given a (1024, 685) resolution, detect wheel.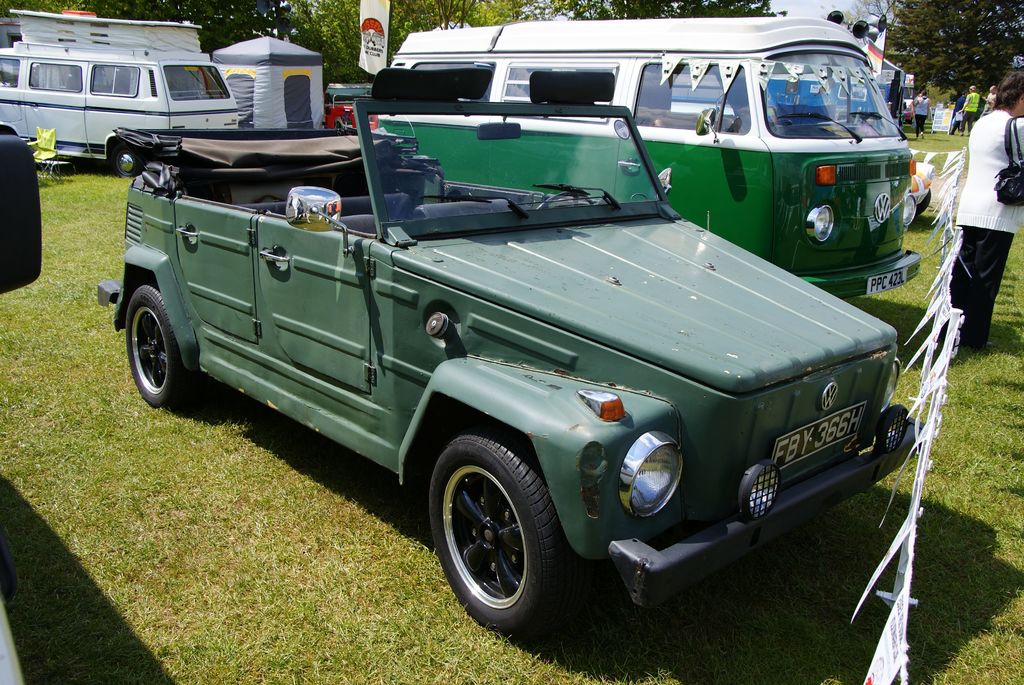
bbox=(110, 143, 148, 178).
